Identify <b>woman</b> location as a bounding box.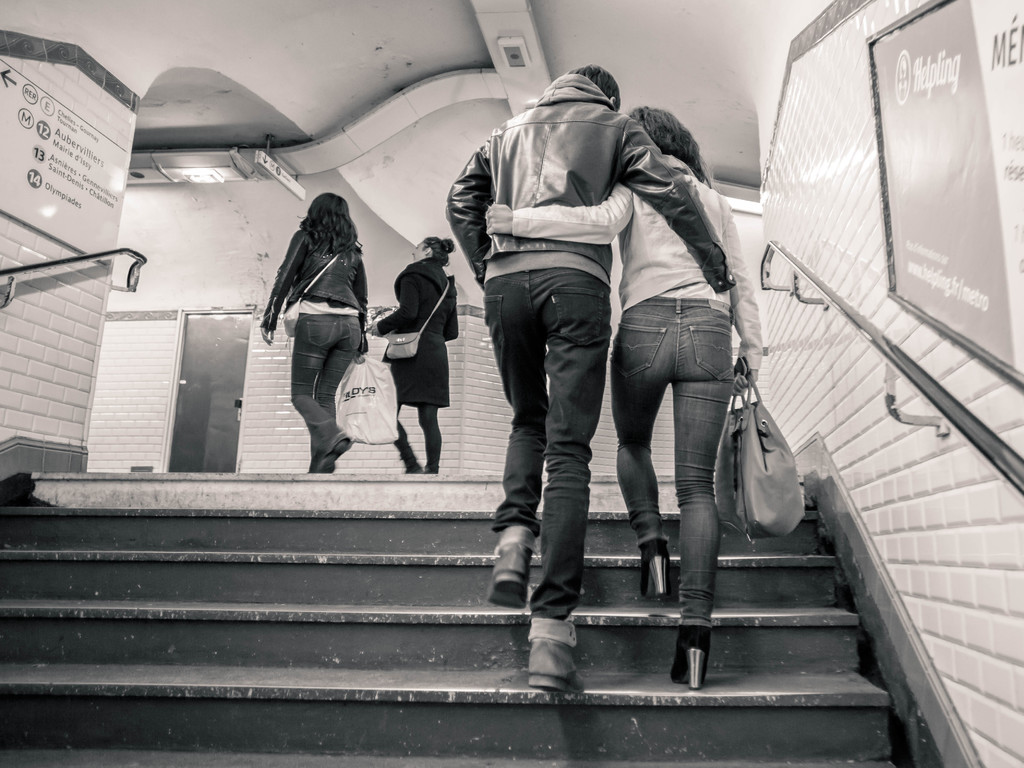
360 236 457 477.
